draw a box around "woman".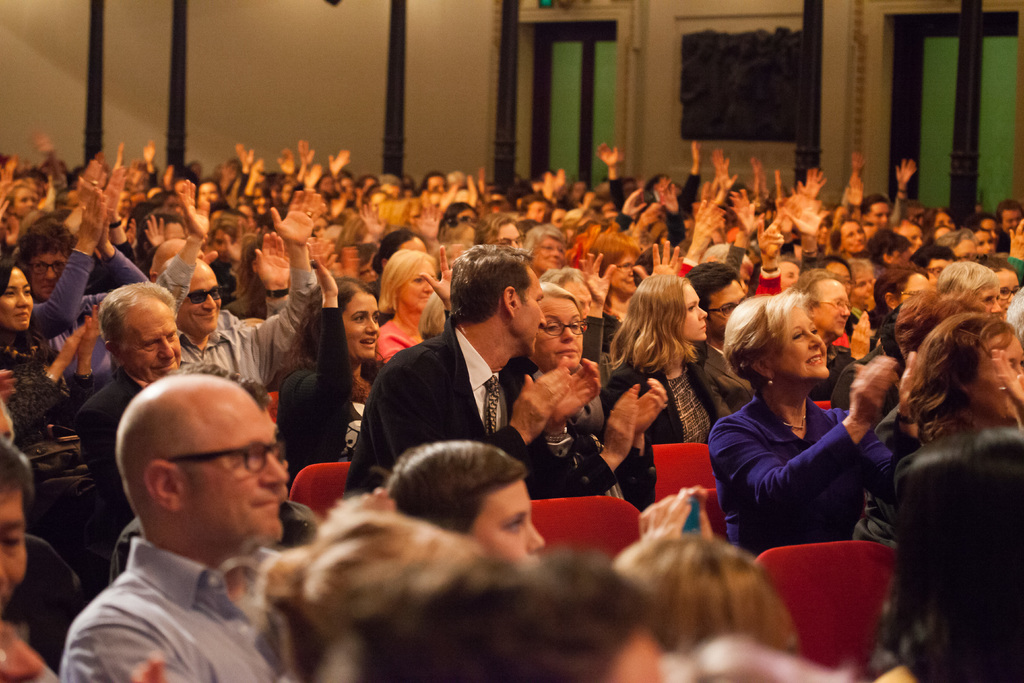
pyautogui.locateOnScreen(521, 268, 675, 523).
